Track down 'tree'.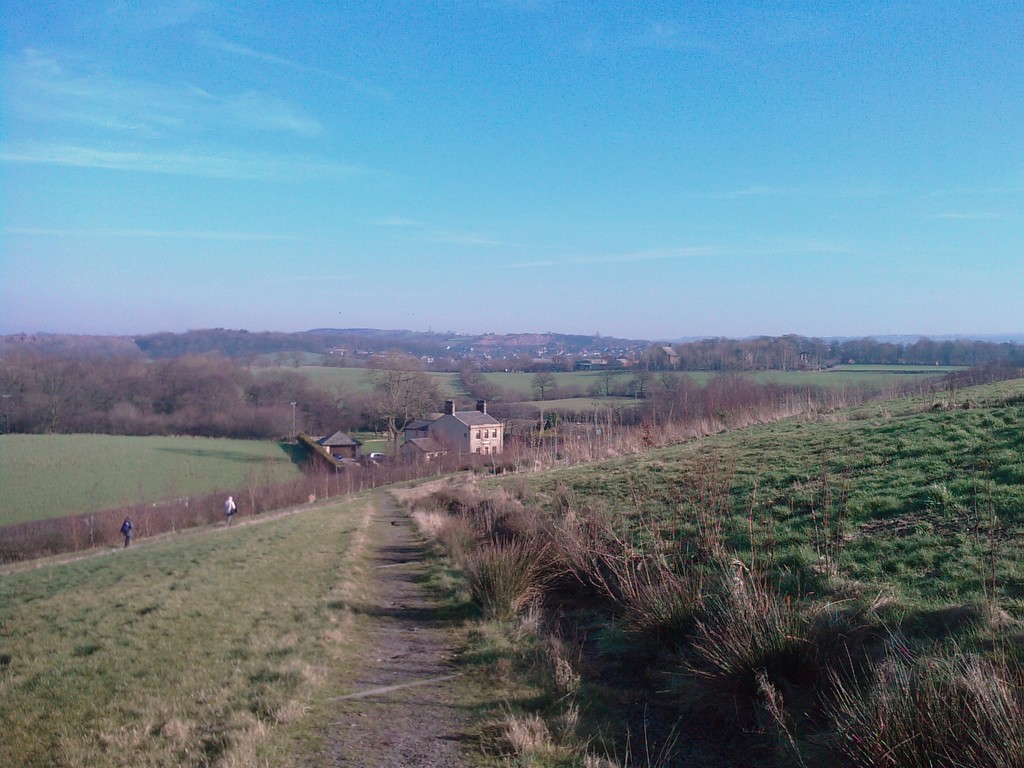
Tracked to crop(364, 340, 468, 424).
